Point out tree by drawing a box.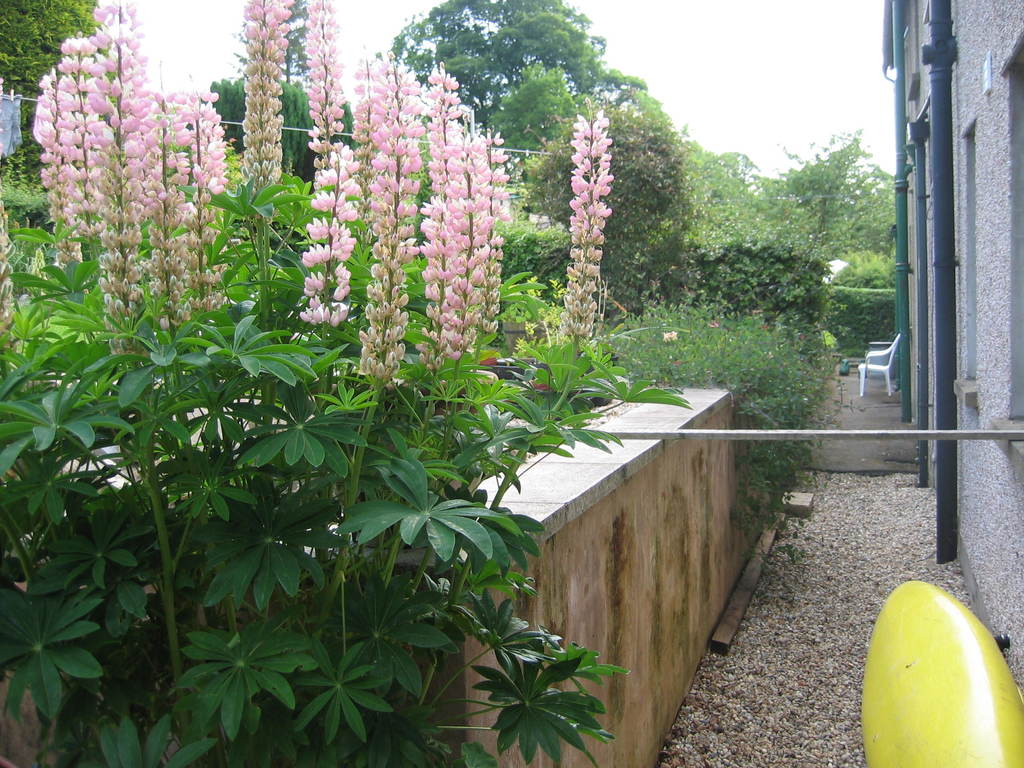
382,0,656,200.
